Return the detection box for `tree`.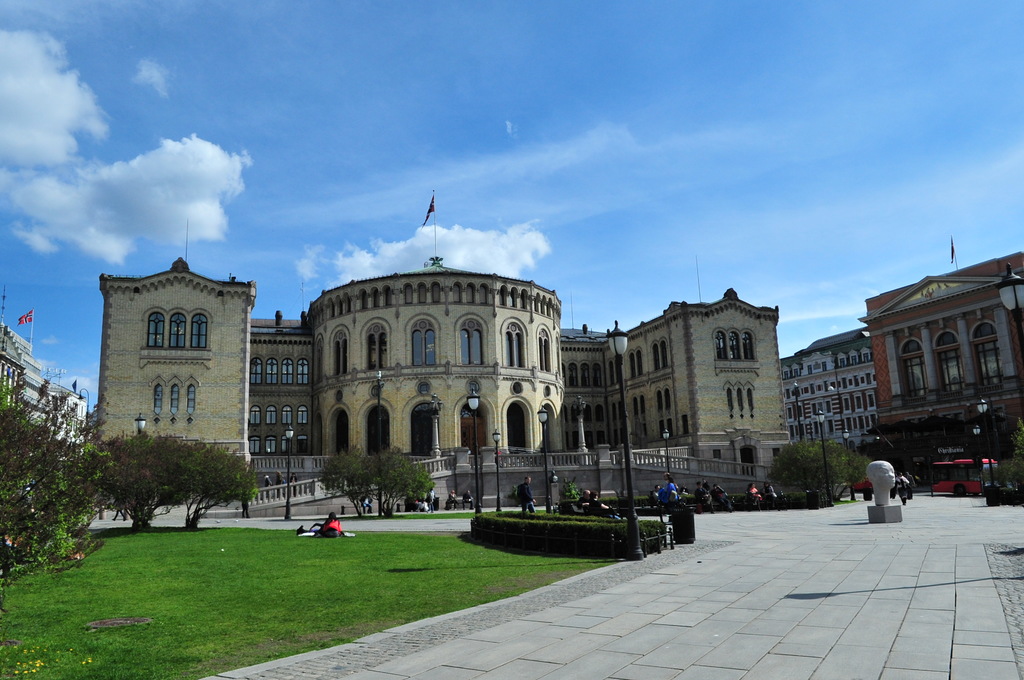
[x1=0, y1=368, x2=111, y2=572].
